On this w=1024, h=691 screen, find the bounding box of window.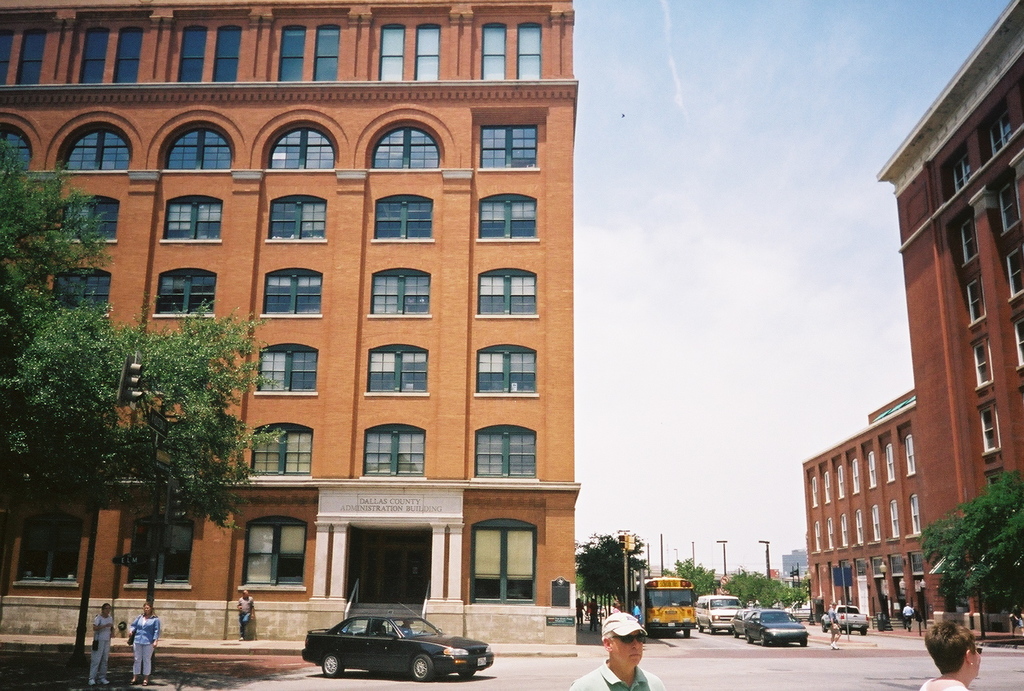
Bounding box: 973, 398, 1001, 457.
